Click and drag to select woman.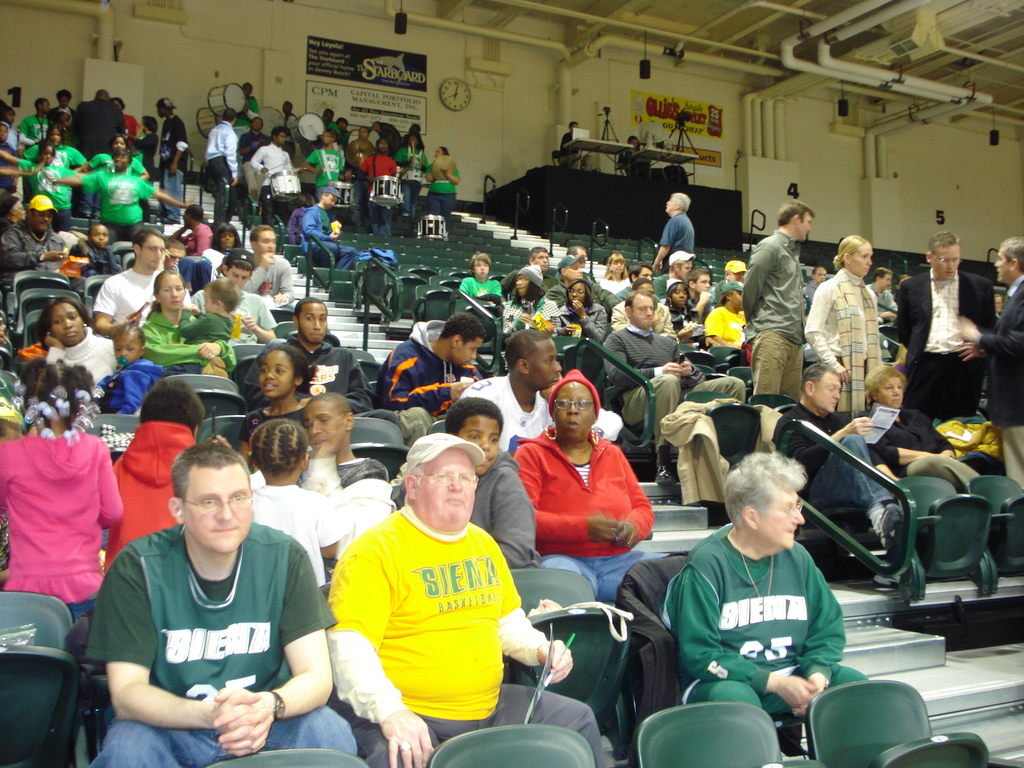
Selection: <bbox>424, 143, 459, 233</bbox>.
